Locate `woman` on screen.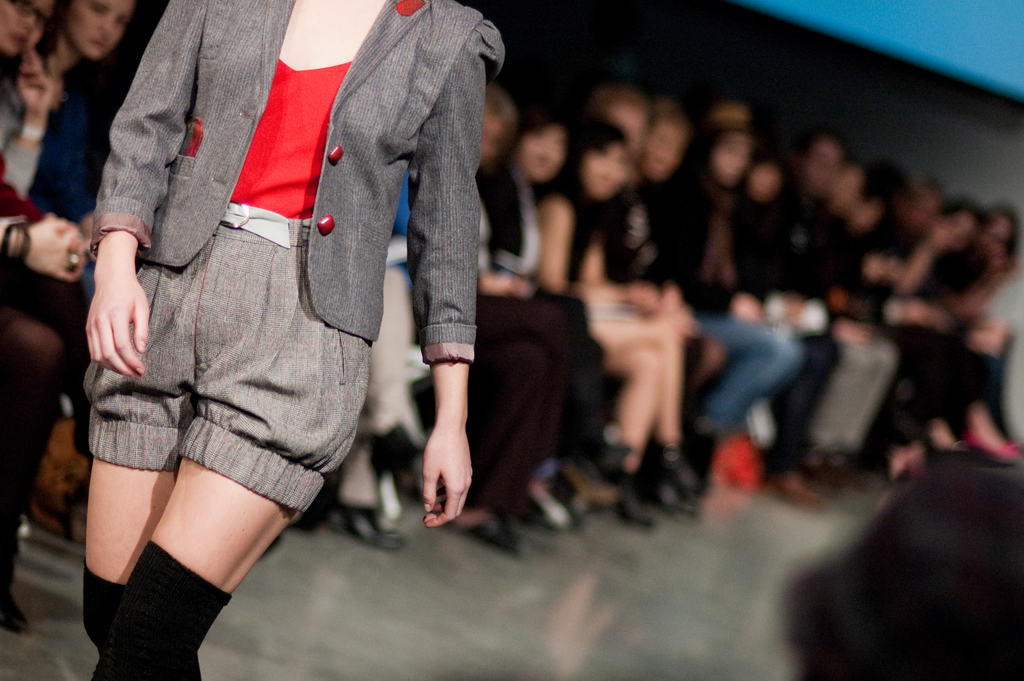
On screen at 45/0/511/637.
